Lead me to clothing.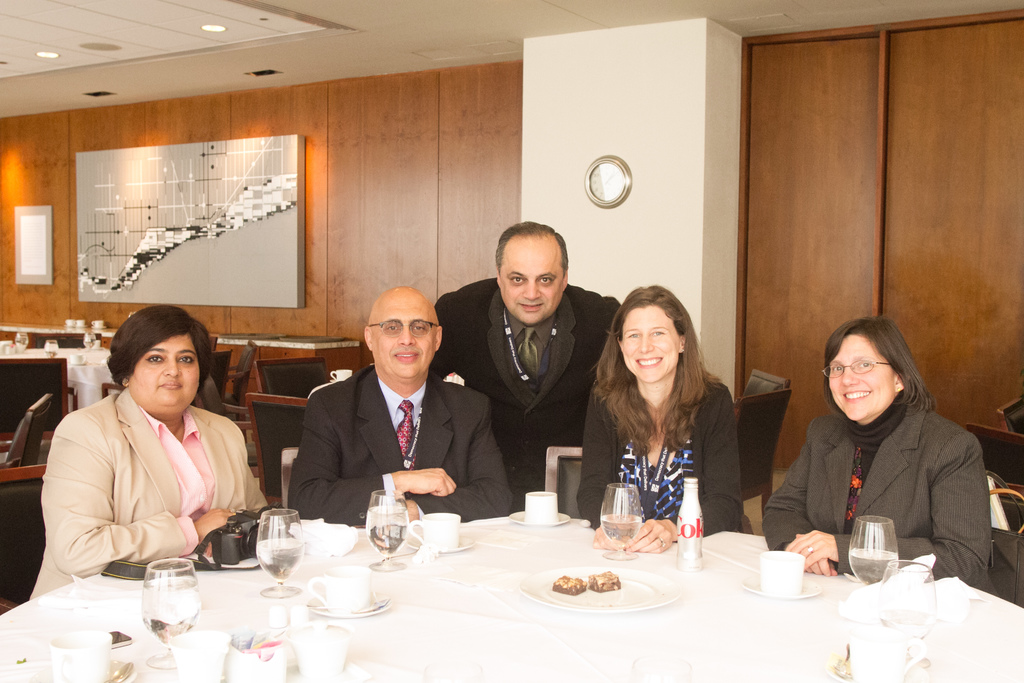
Lead to box=[764, 411, 992, 600].
